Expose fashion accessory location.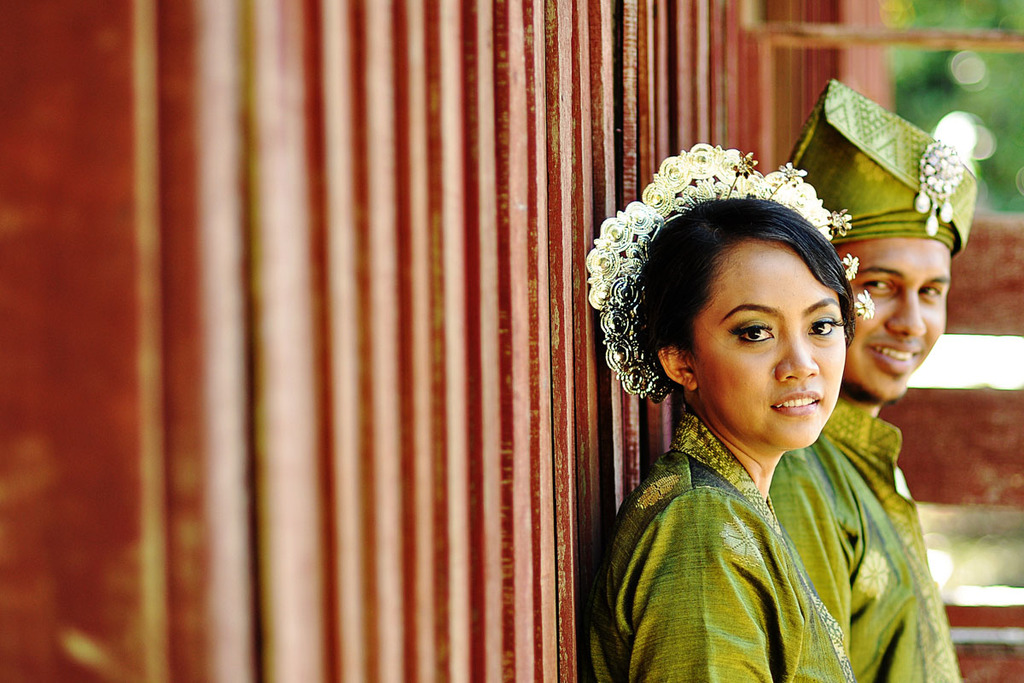
Exposed at x1=783 y1=75 x2=980 y2=260.
